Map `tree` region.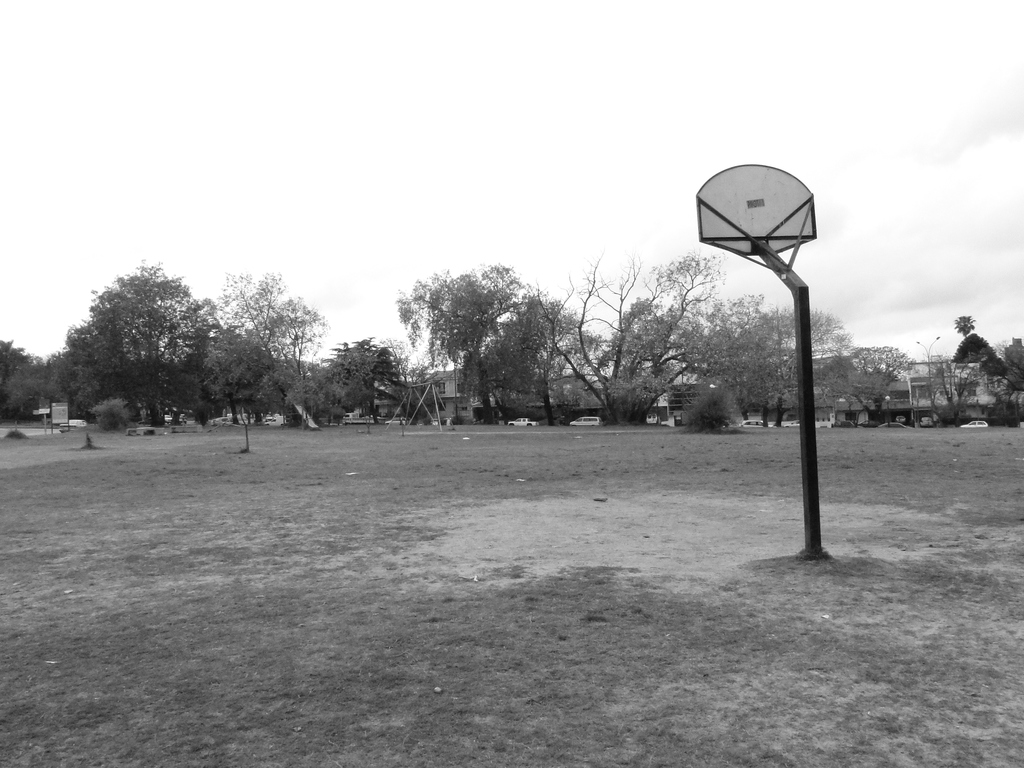
Mapped to (x1=955, y1=316, x2=973, y2=337).
